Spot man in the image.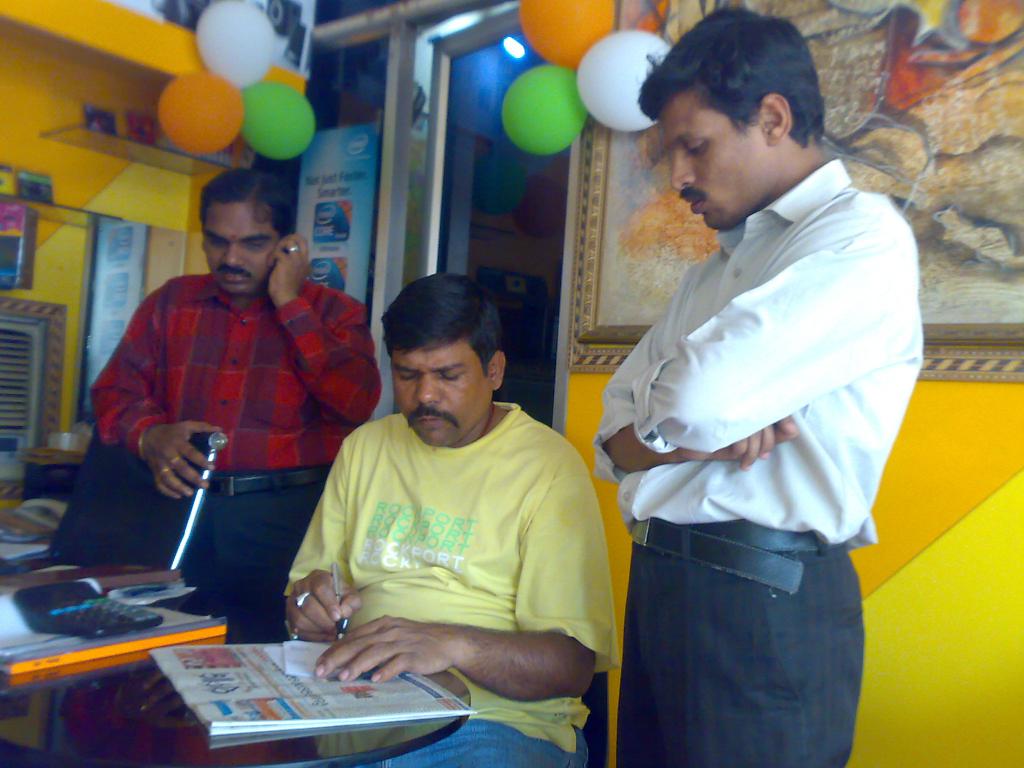
man found at [282, 277, 631, 760].
